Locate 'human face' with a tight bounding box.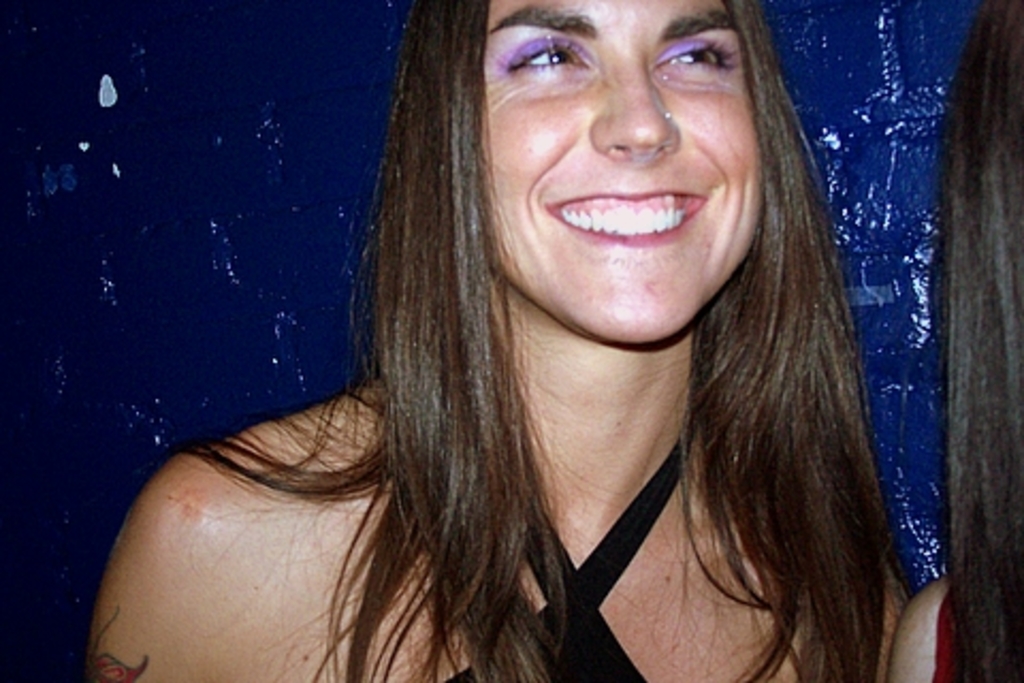
select_region(489, 0, 757, 339).
